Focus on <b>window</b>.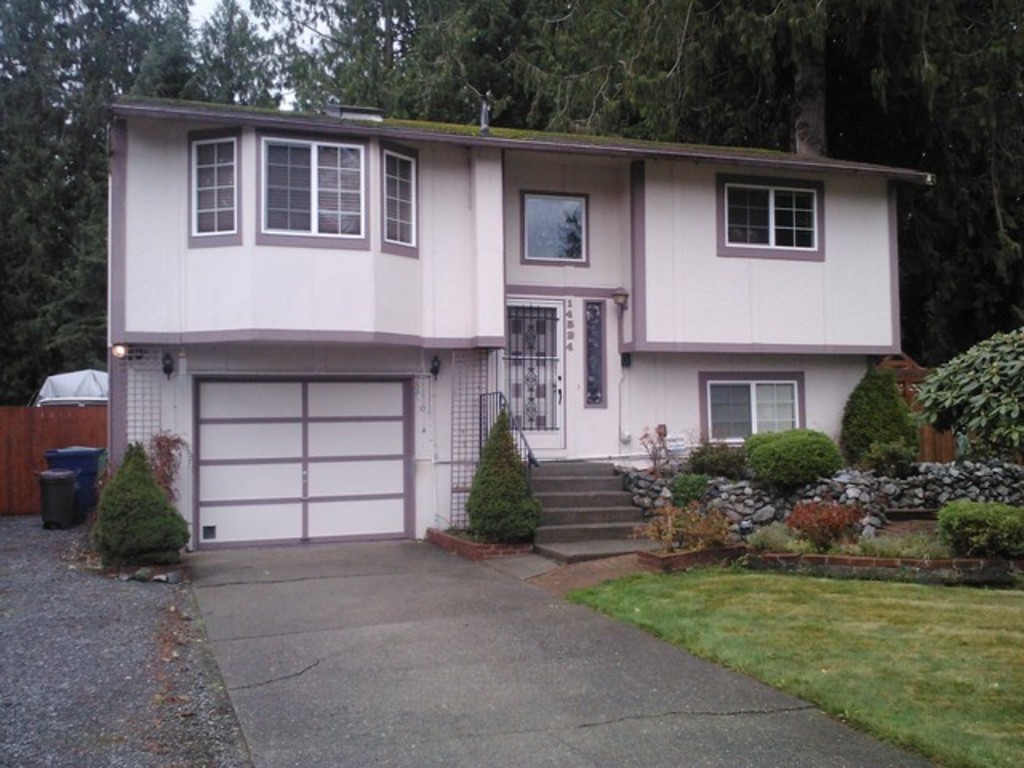
Focused at <bbox>715, 174, 829, 261</bbox>.
